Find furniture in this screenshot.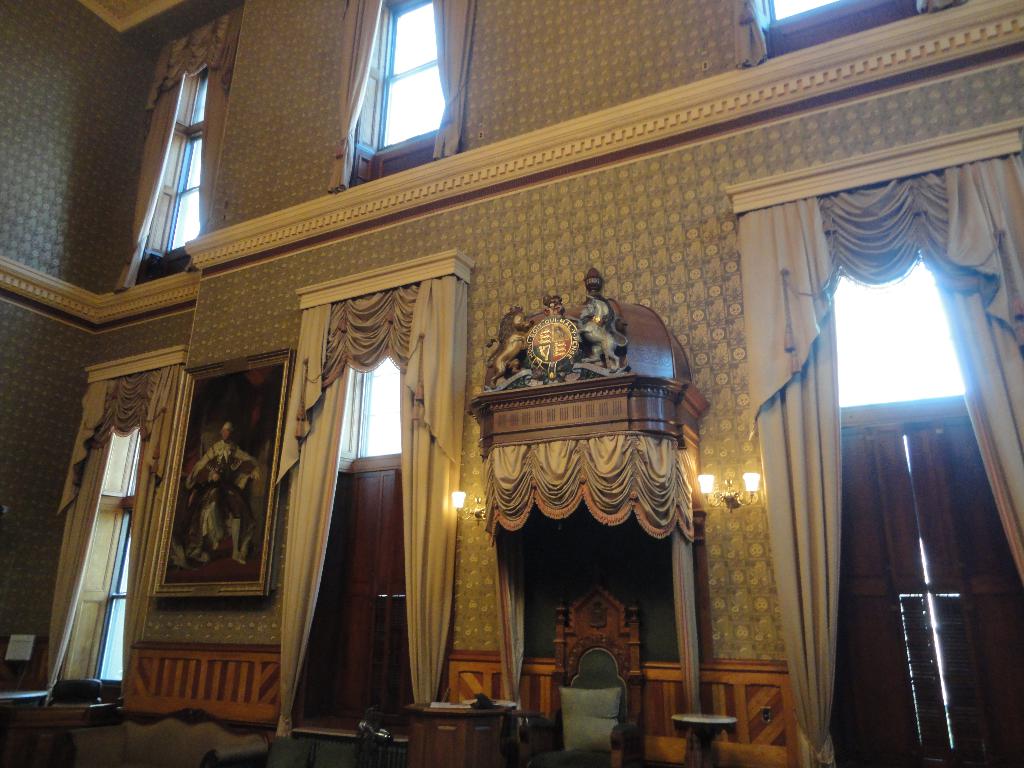
The bounding box for furniture is [673,712,737,767].
